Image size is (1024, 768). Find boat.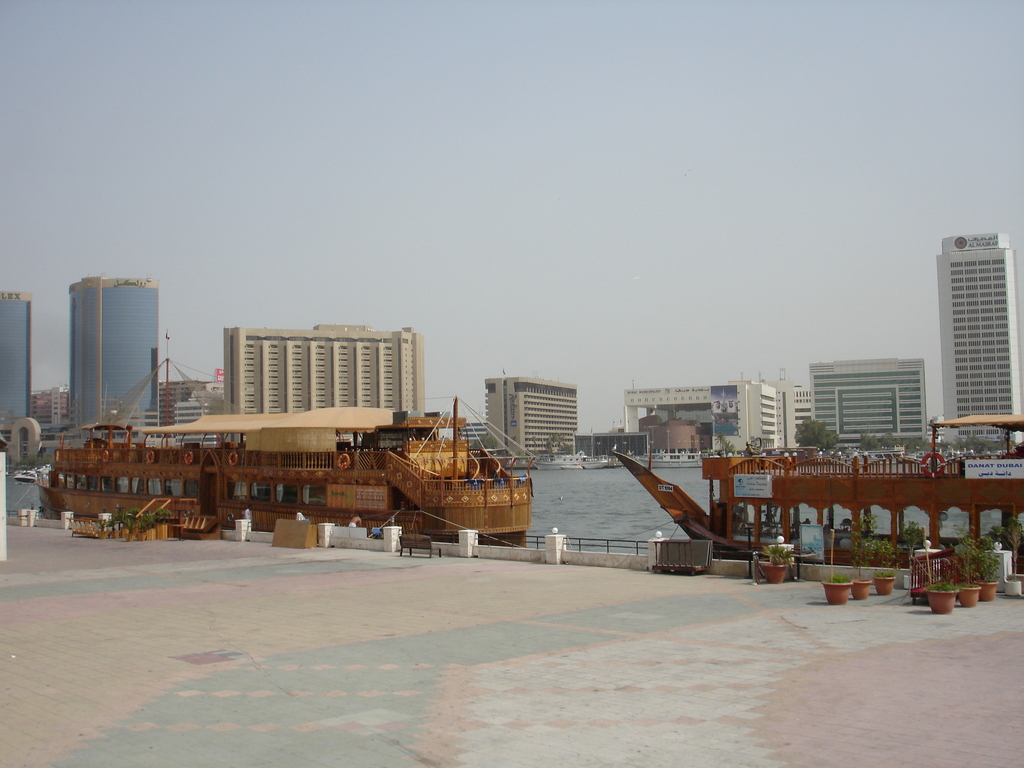
<box>627,445,735,470</box>.
